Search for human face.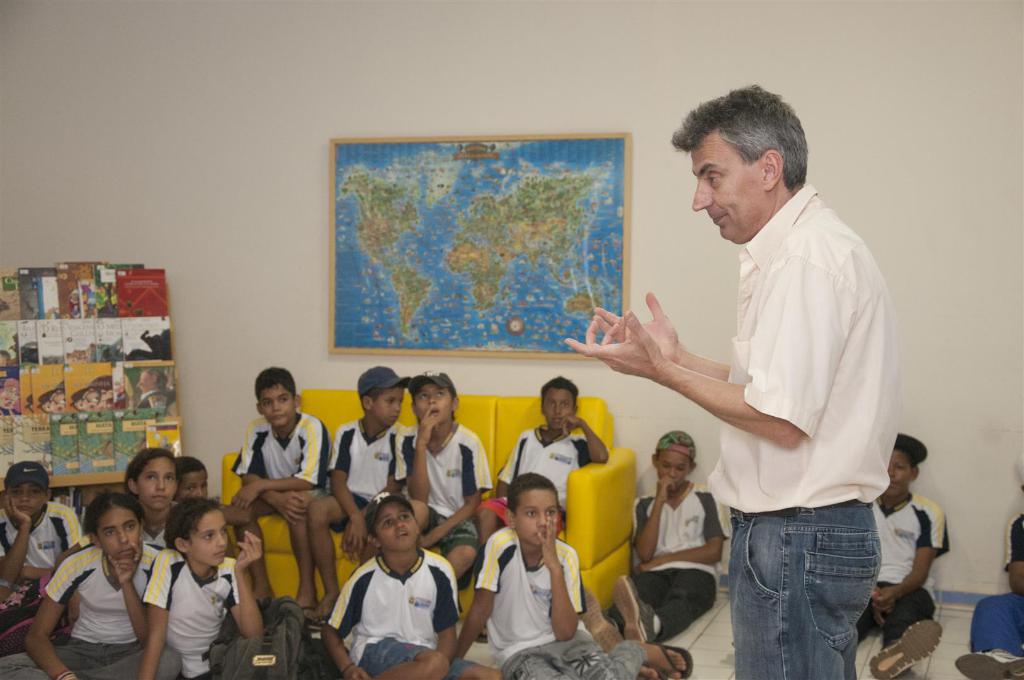
Found at <box>96,506,140,558</box>.
